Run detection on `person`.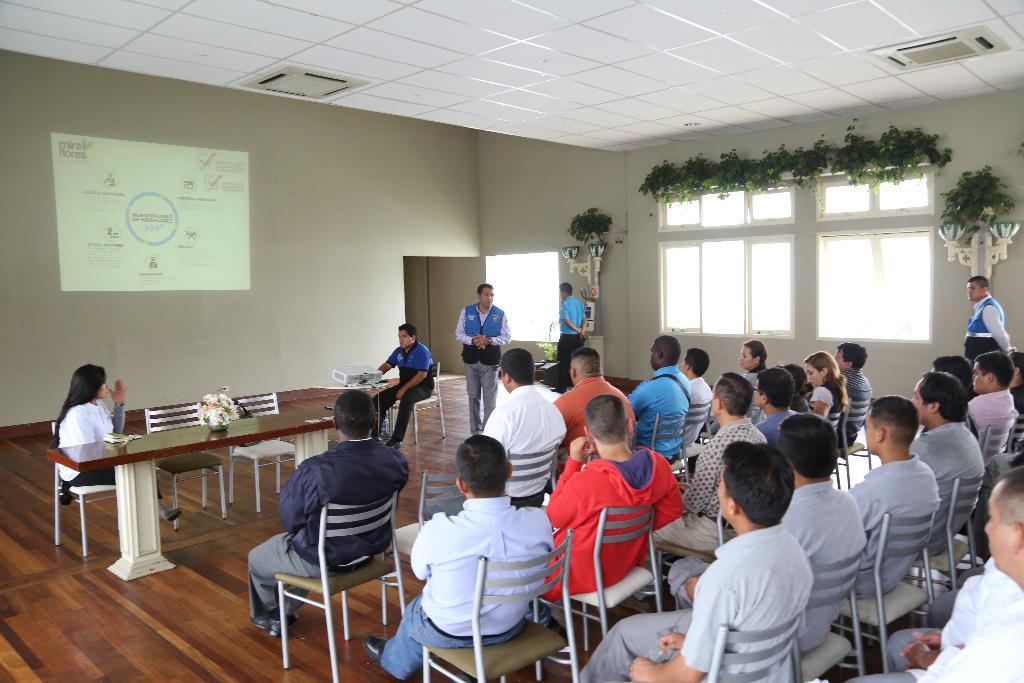
Result: bbox=[243, 386, 412, 643].
